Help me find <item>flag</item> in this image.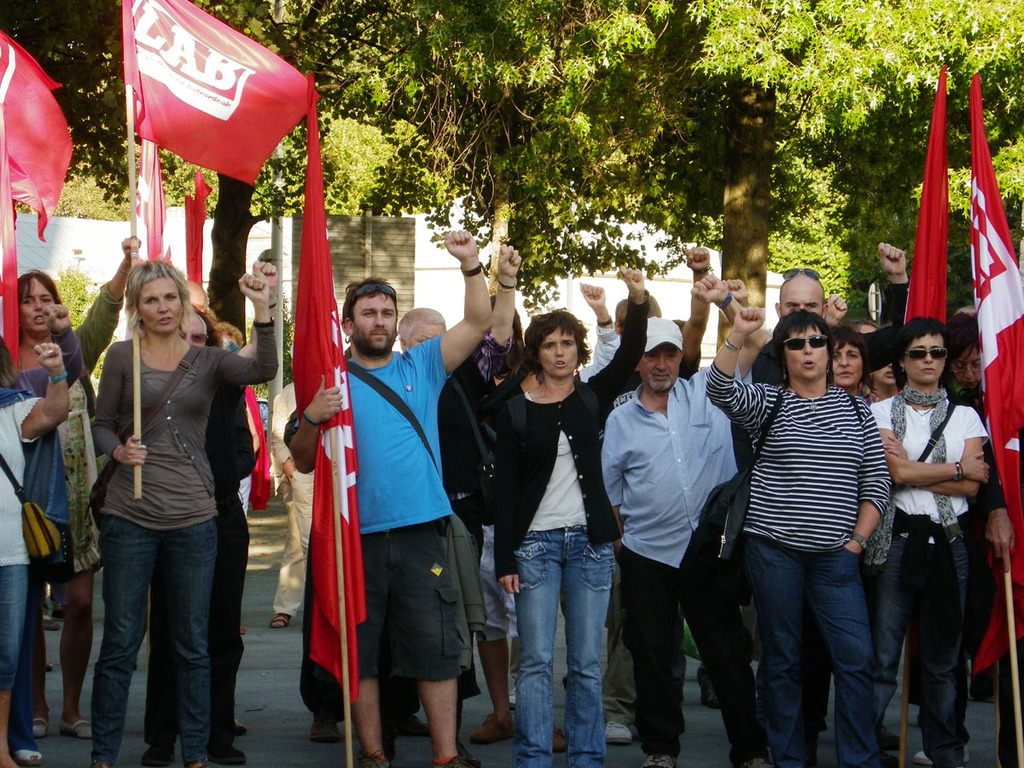
Found it: locate(110, 0, 303, 230).
